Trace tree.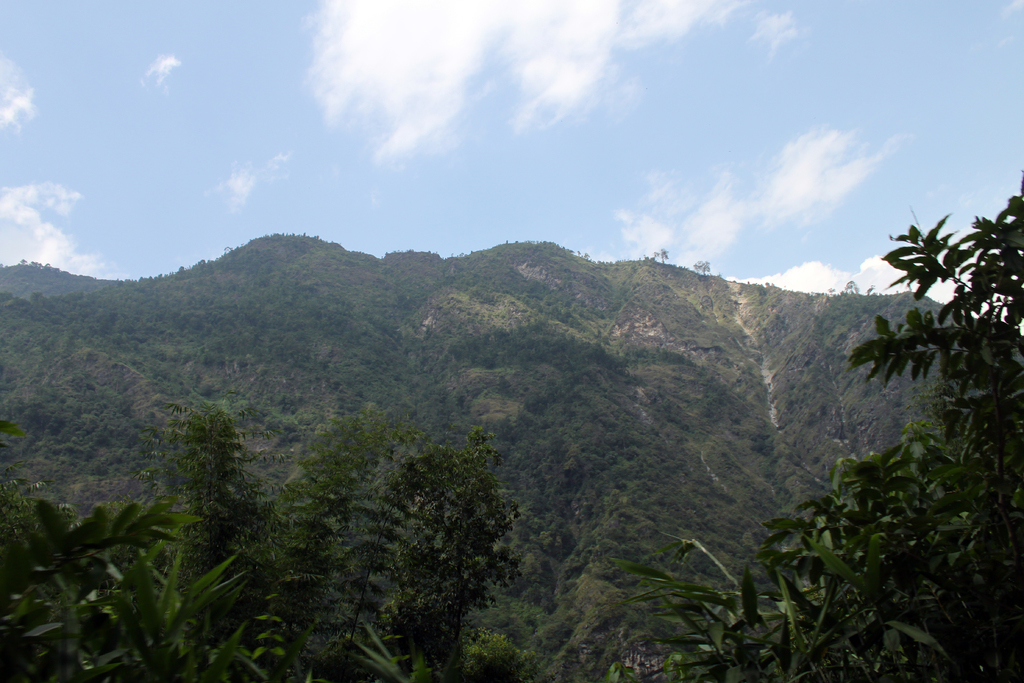
Traced to select_region(351, 404, 525, 653).
